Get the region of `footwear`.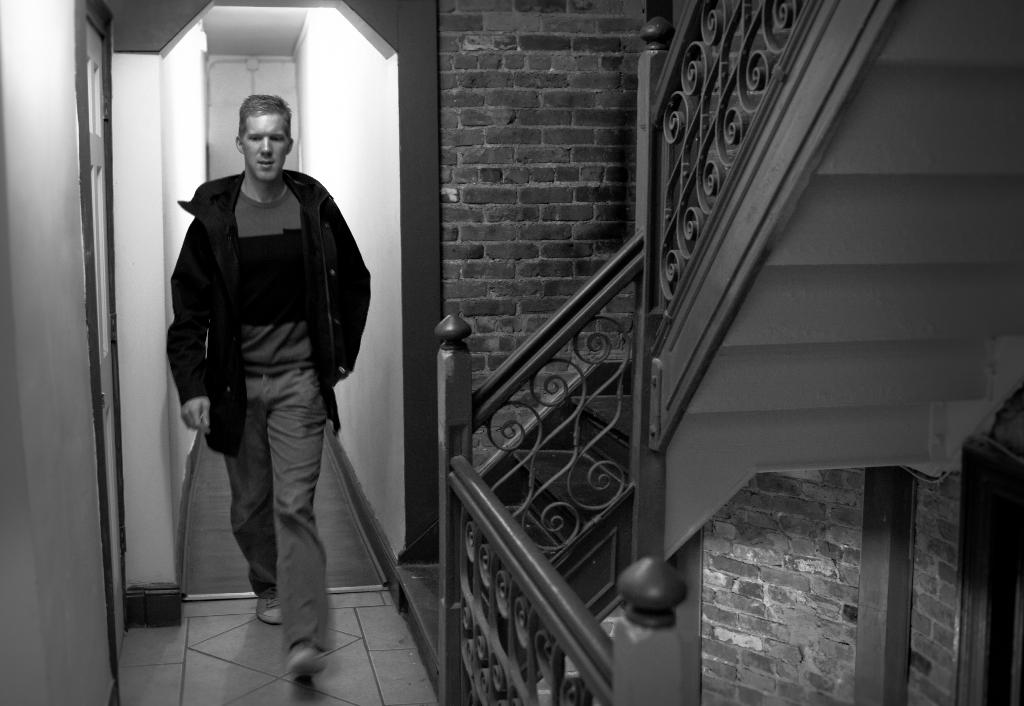
280 637 328 678.
